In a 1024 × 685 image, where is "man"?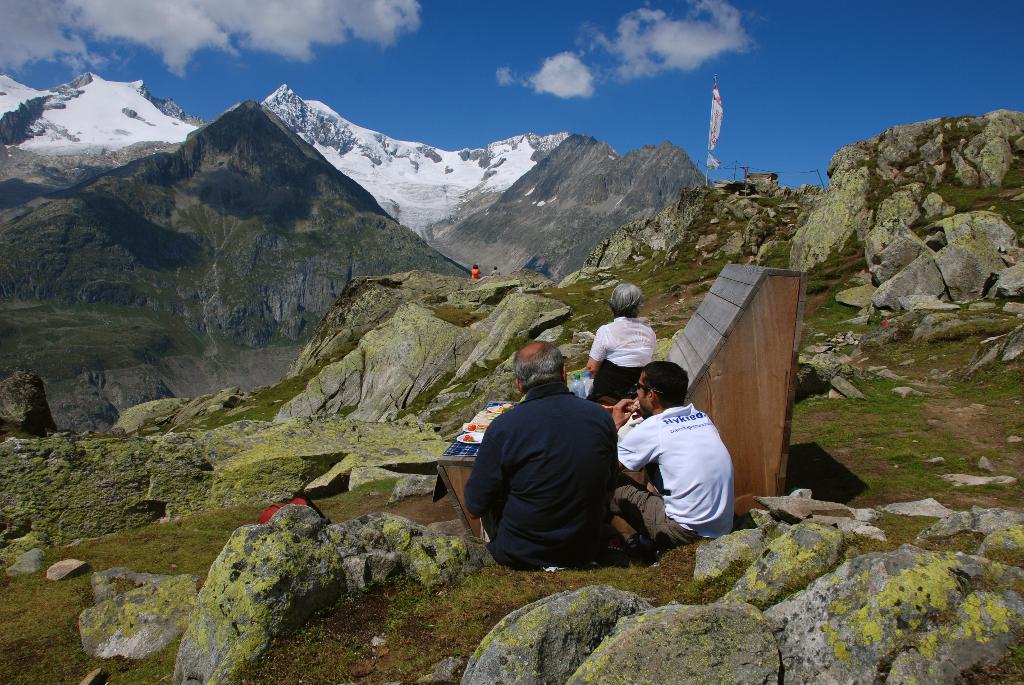
(left=599, top=363, right=737, bottom=567).
